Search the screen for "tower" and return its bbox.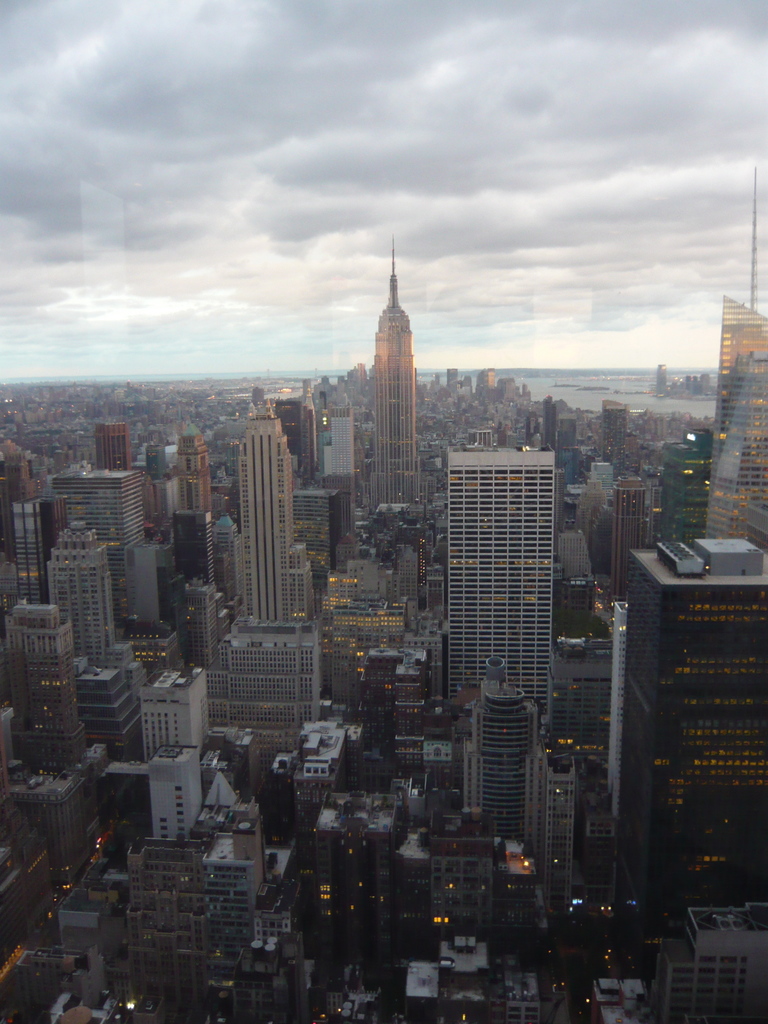
Found: [131, 657, 219, 762].
